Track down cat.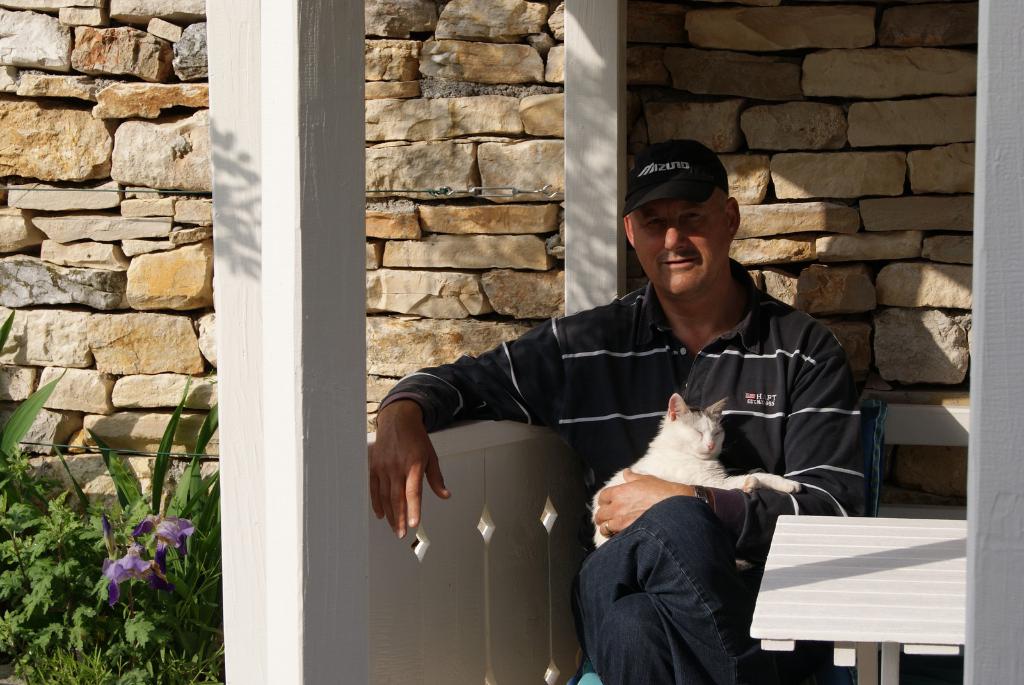
Tracked to (586, 395, 808, 548).
